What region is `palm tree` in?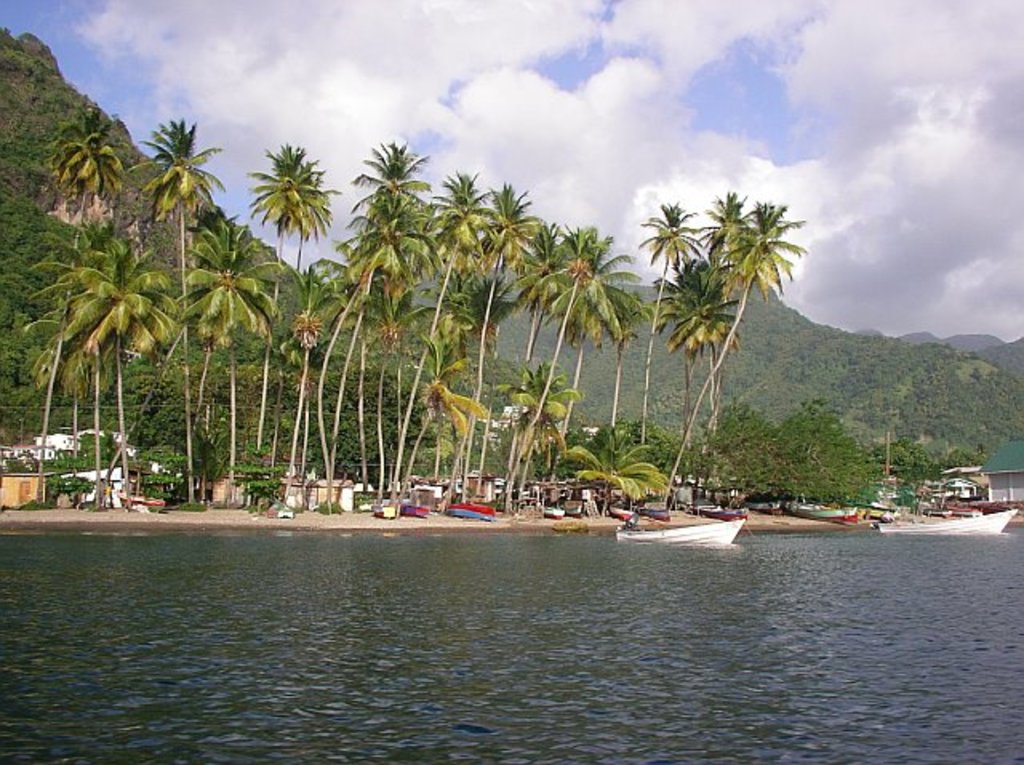
x1=379 y1=202 x2=446 y2=490.
